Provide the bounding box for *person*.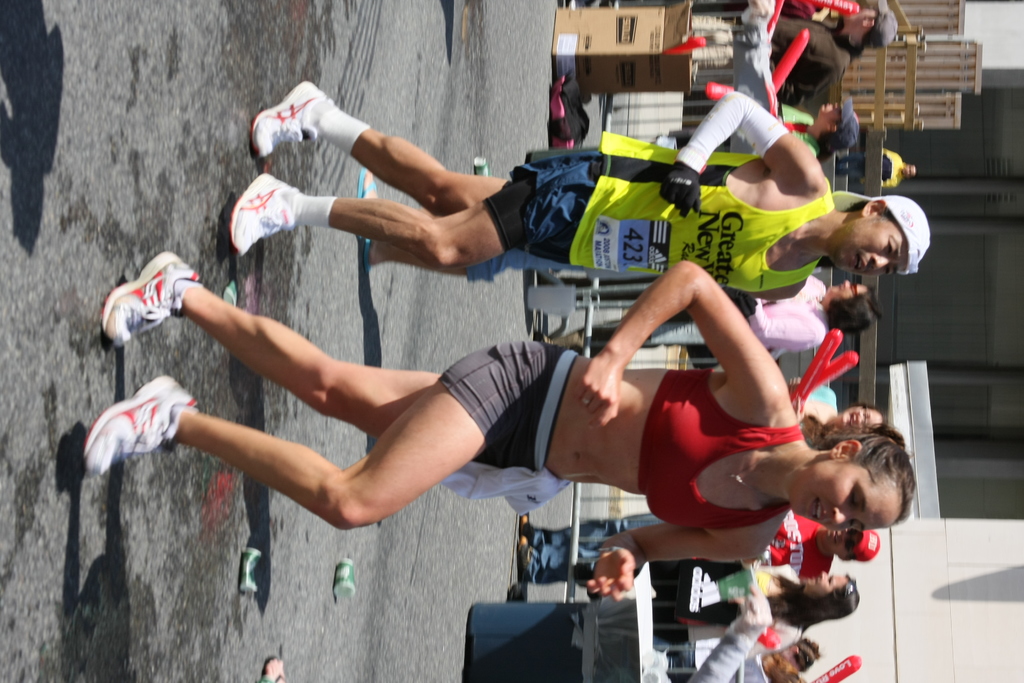
l=654, t=564, r=858, b=650.
